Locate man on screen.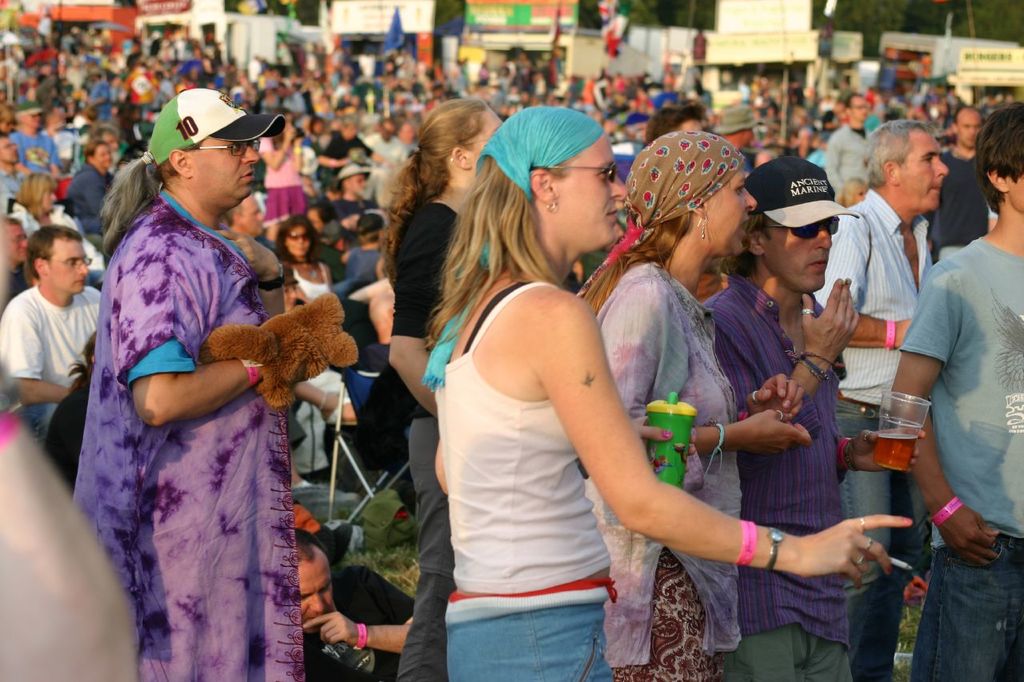
On screen at <region>820, 87, 878, 199</region>.
